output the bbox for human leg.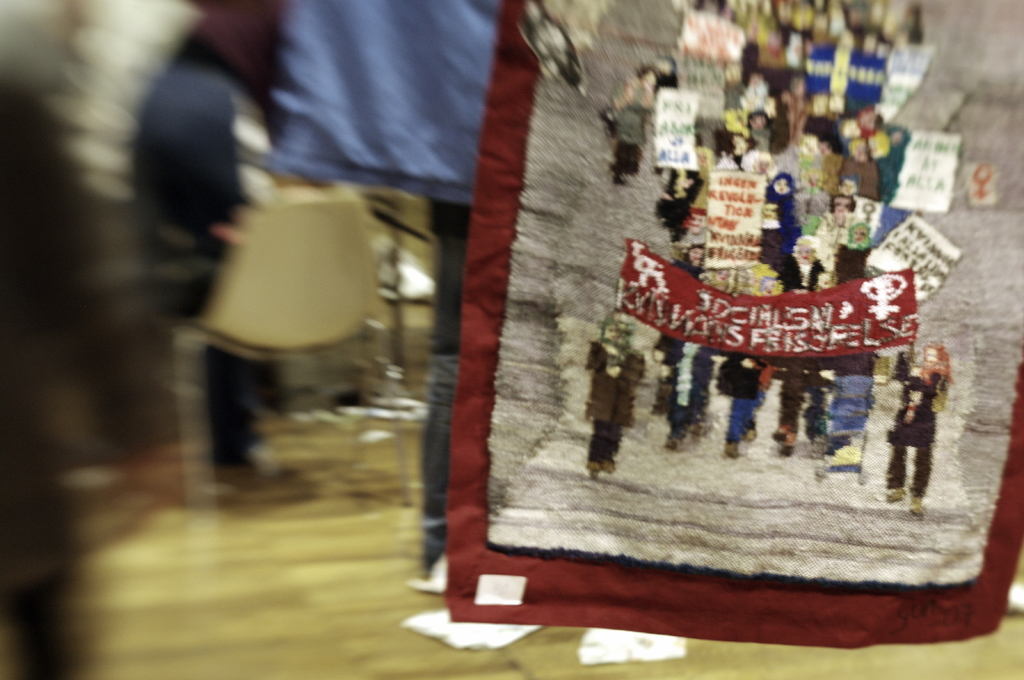
<box>912,438,931,514</box>.
